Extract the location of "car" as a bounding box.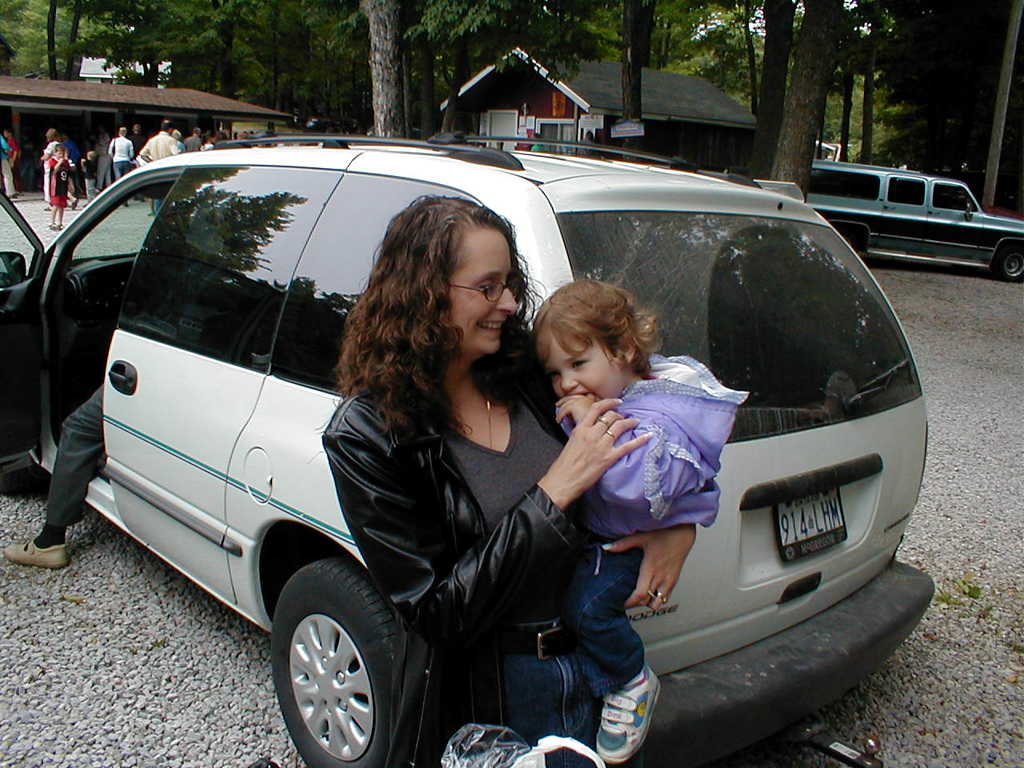
bbox(807, 154, 1021, 281).
